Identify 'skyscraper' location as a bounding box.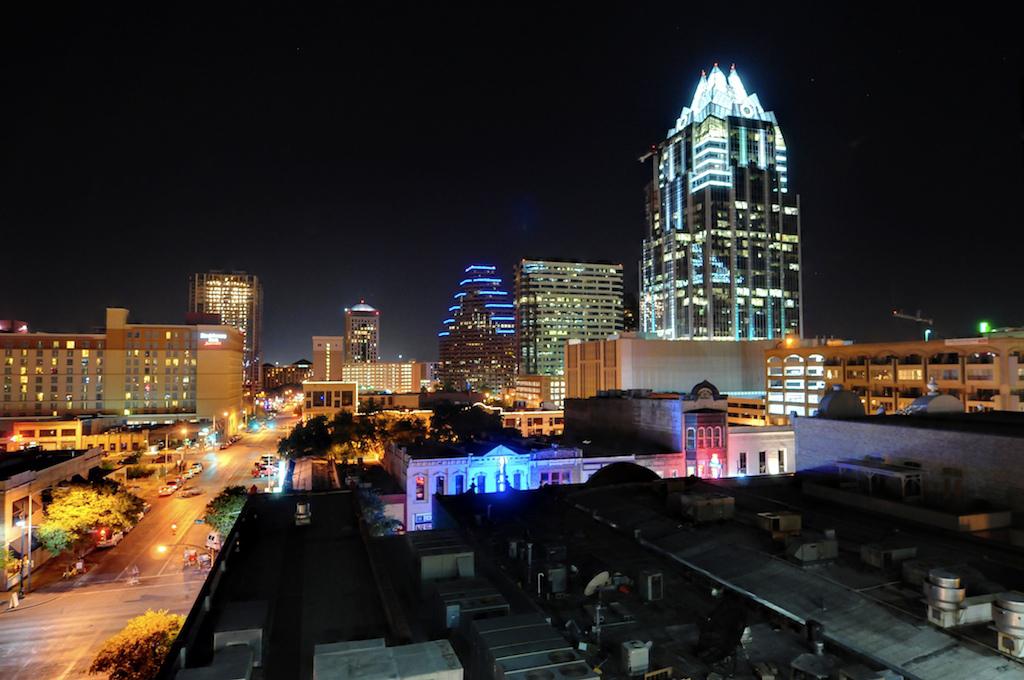
<bbox>434, 288, 526, 393</bbox>.
